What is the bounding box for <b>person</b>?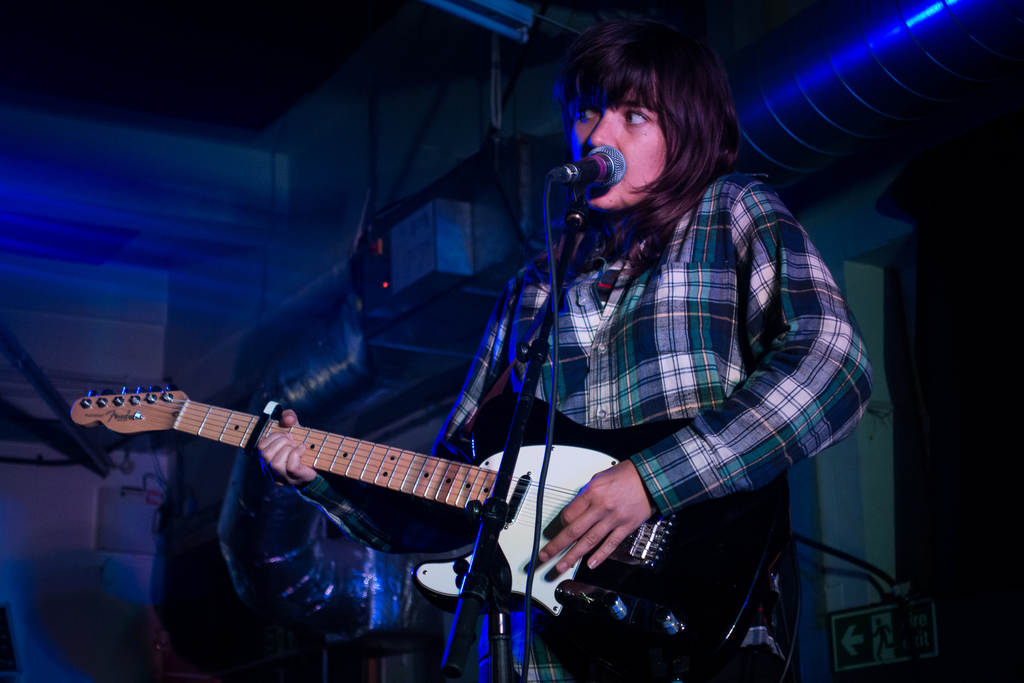
<region>255, 19, 874, 682</region>.
